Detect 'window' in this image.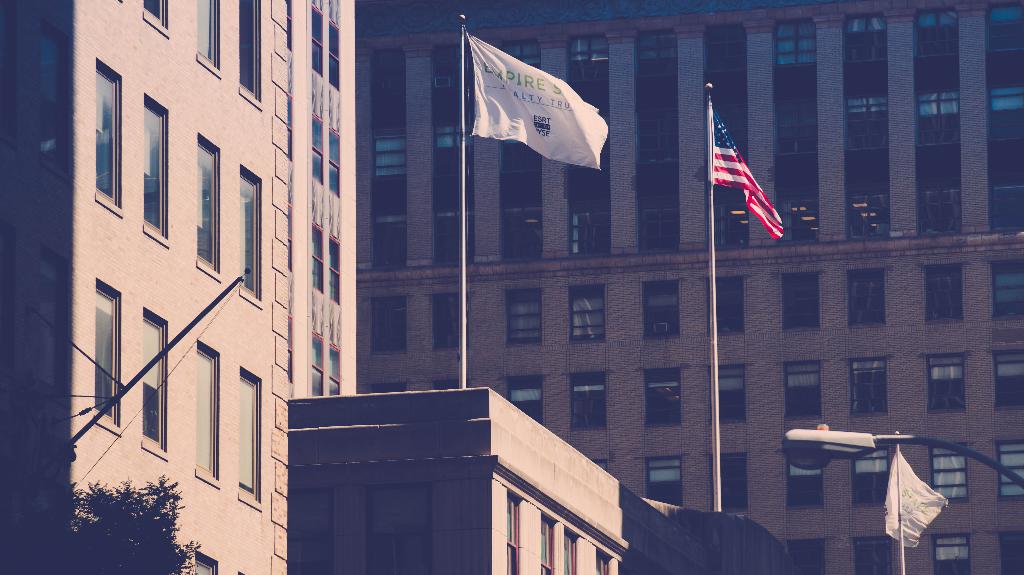
Detection: locate(330, 235, 341, 300).
